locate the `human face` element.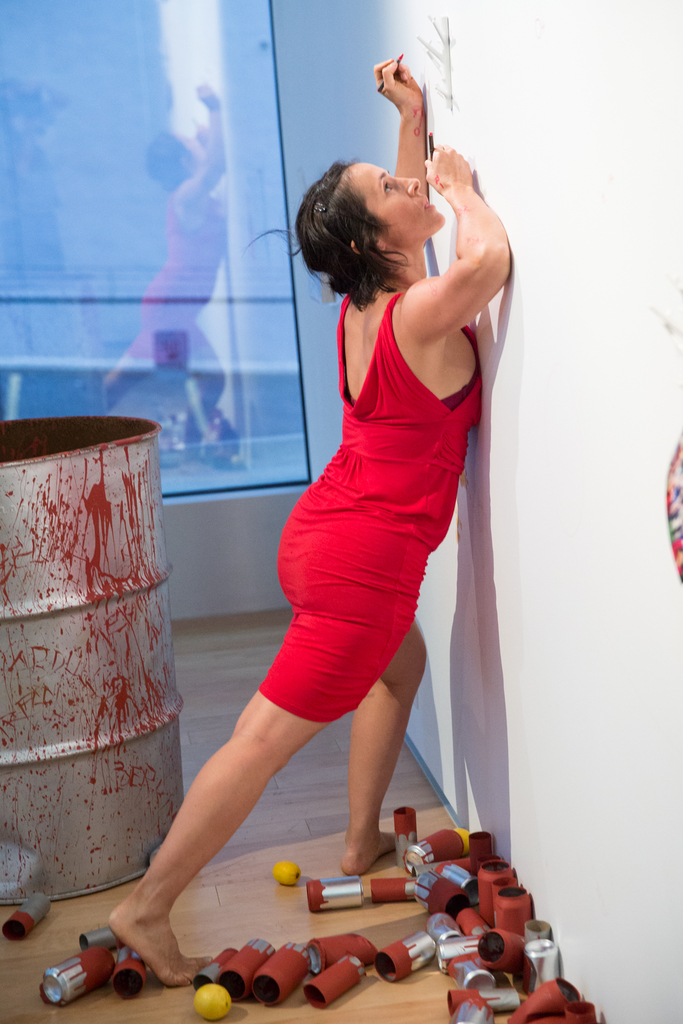
Element bbox: x1=341, y1=166, x2=442, y2=242.
